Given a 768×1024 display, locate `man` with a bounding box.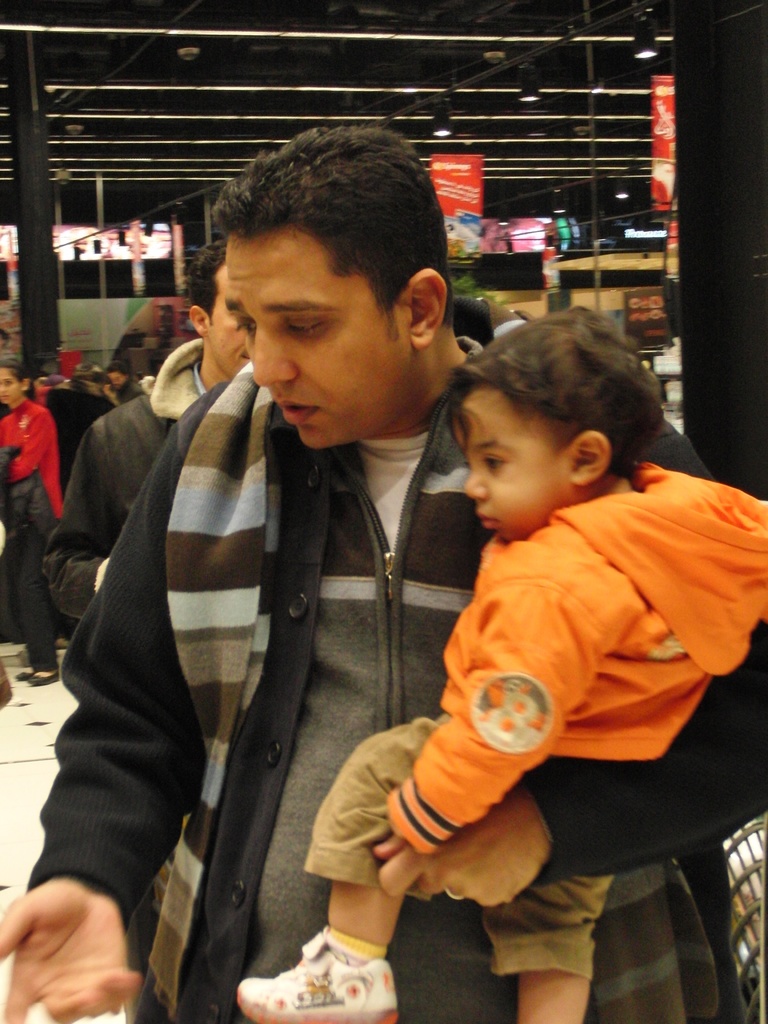
Located: {"left": 43, "top": 236, "right": 256, "bottom": 620}.
